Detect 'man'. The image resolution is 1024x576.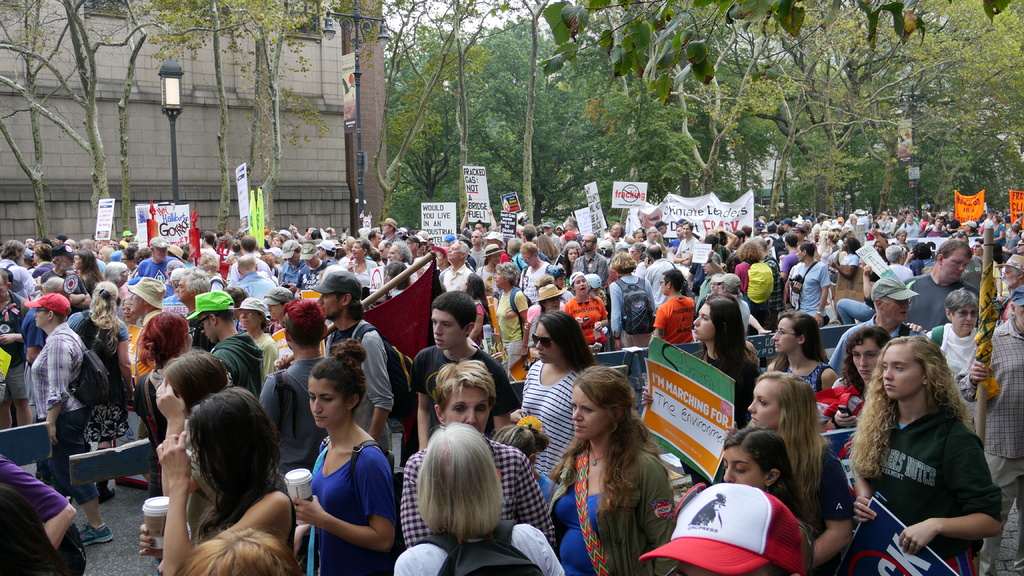
select_region(516, 243, 556, 300).
